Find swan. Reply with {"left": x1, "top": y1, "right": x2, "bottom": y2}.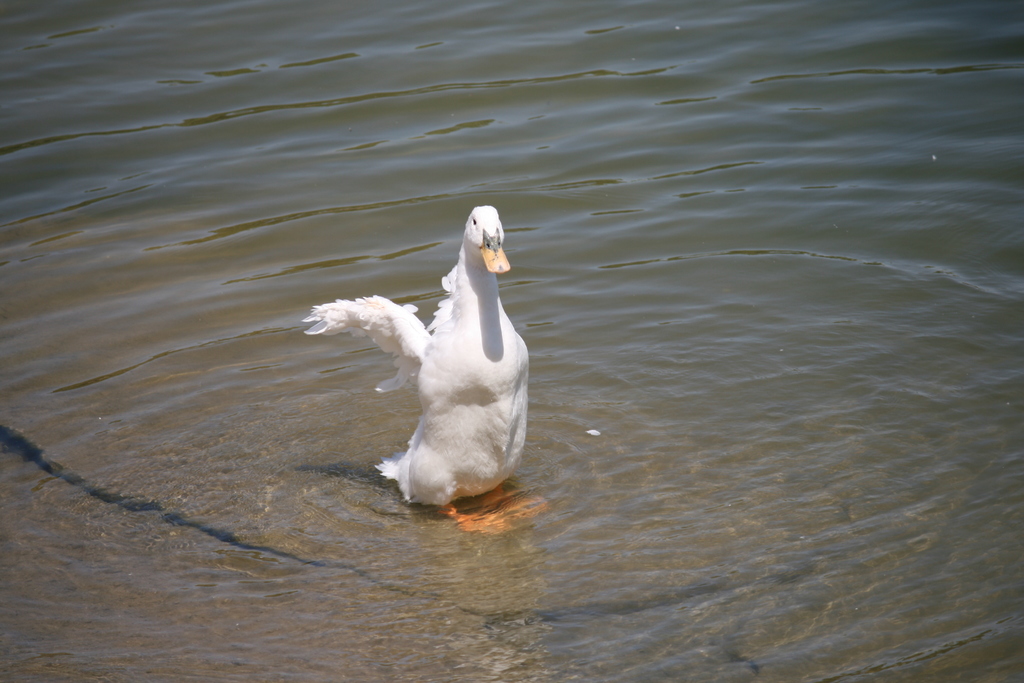
{"left": 299, "top": 199, "right": 535, "bottom": 517}.
